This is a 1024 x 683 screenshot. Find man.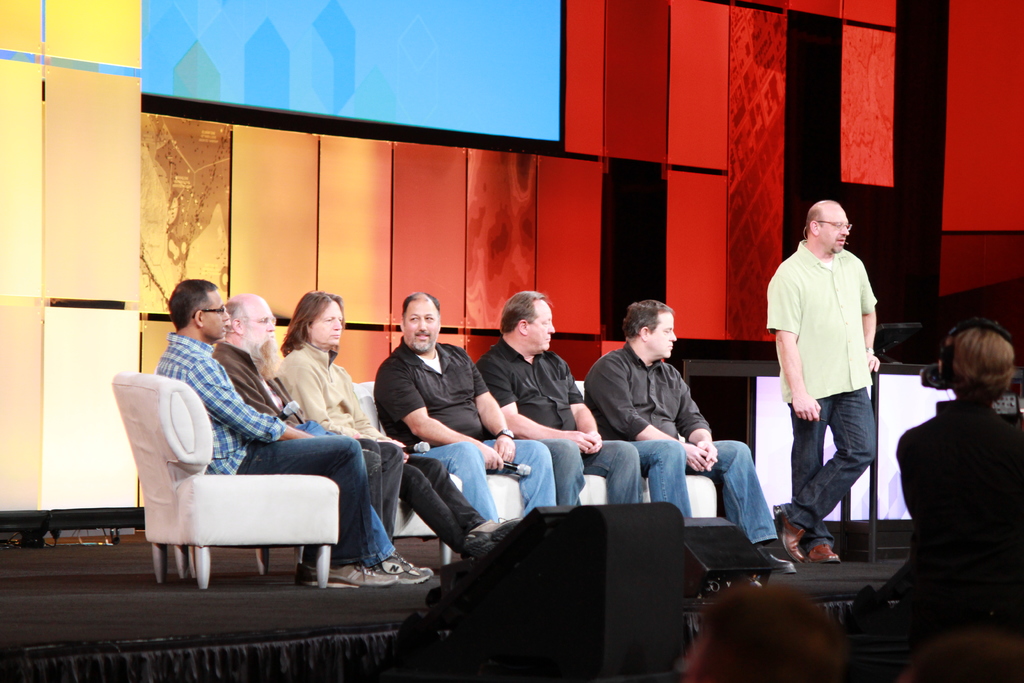
Bounding box: region(898, 324, 1023, 573).
